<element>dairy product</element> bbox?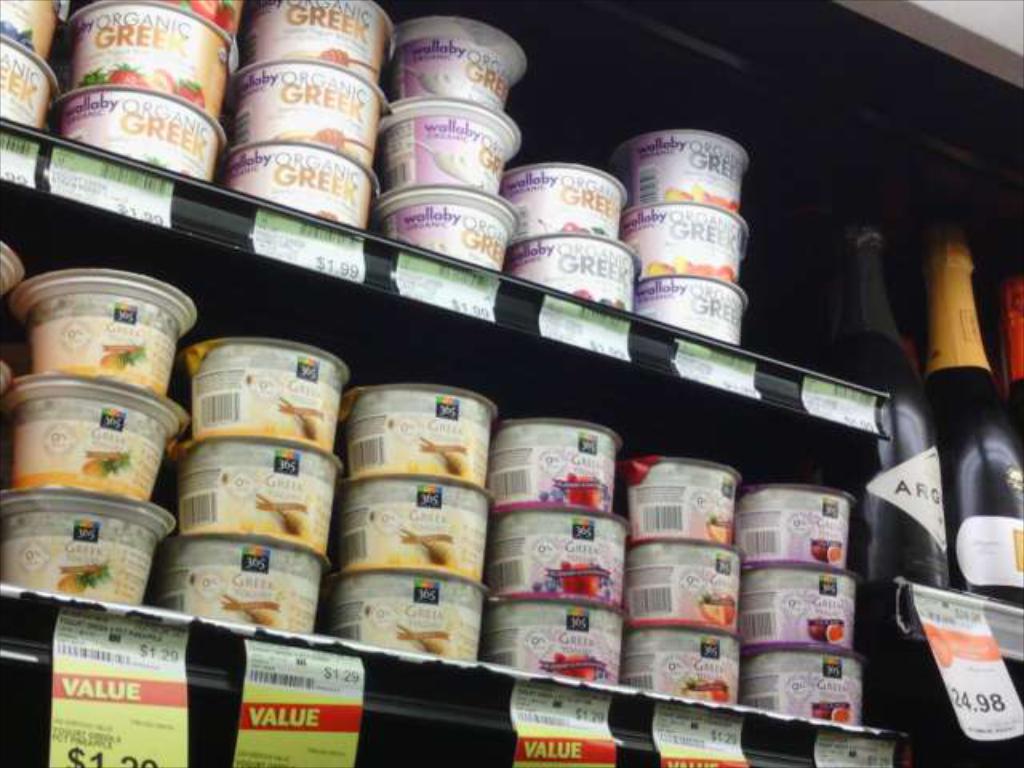
left=627, top=213, right=741, bottom=286
